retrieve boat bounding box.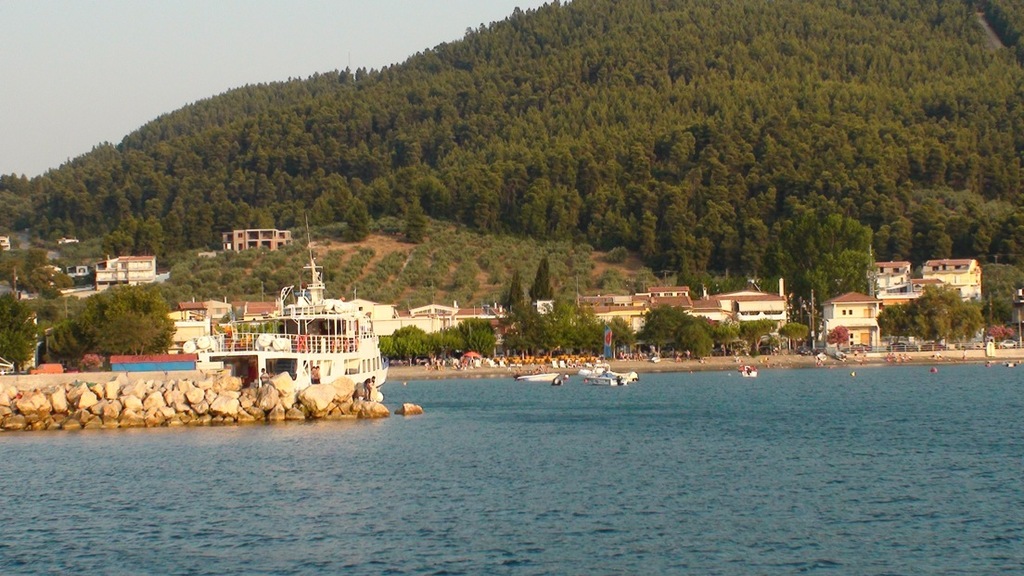
Bounding box: BBox(195, 211, 388, 403).
